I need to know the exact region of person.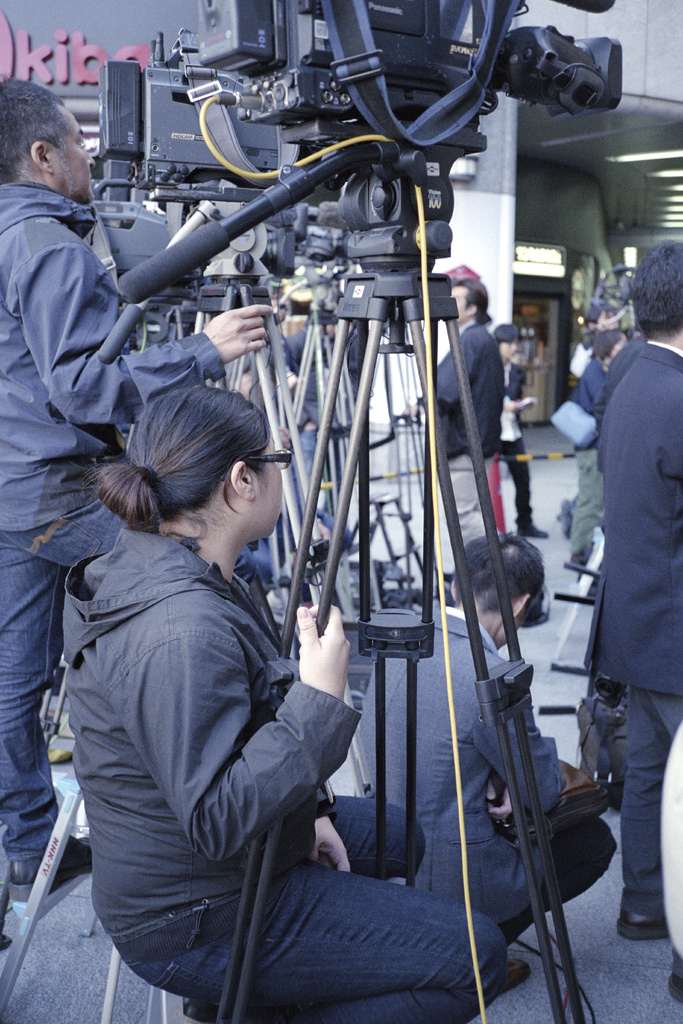
Region: (568,293,625,412).
